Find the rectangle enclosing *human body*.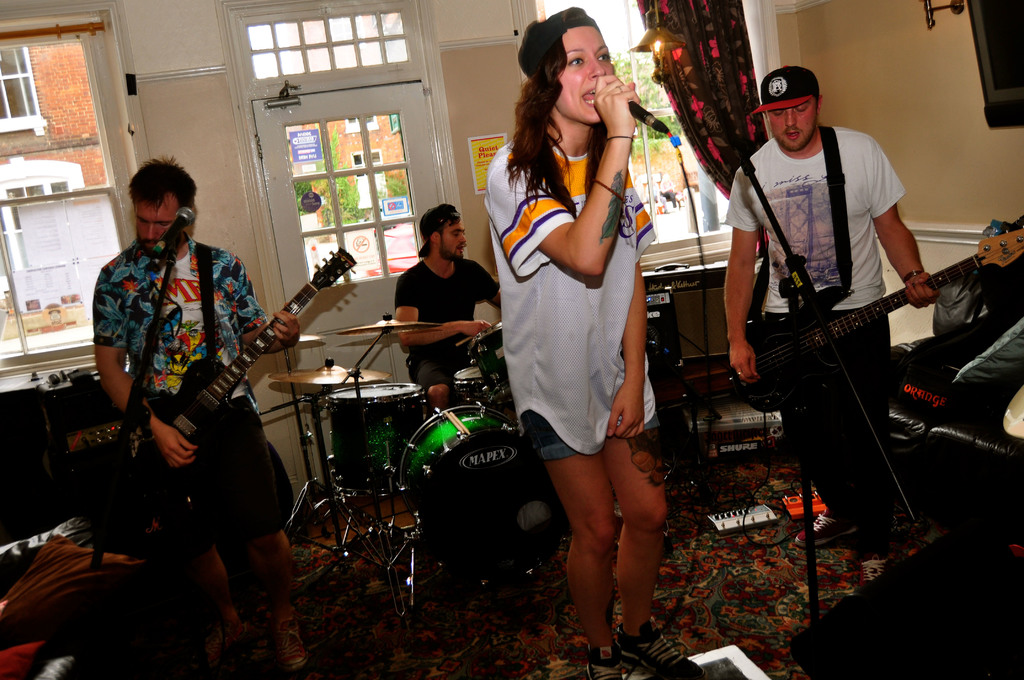
box(724, 124, 957, 550).
